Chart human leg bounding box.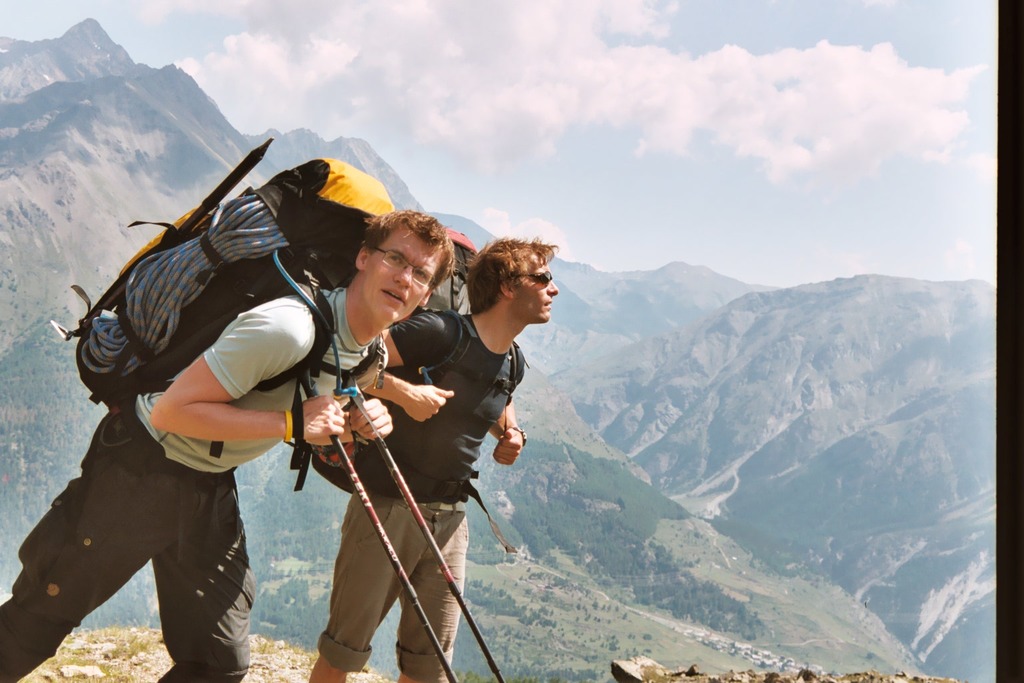
Charted: [303,494,425,682].
